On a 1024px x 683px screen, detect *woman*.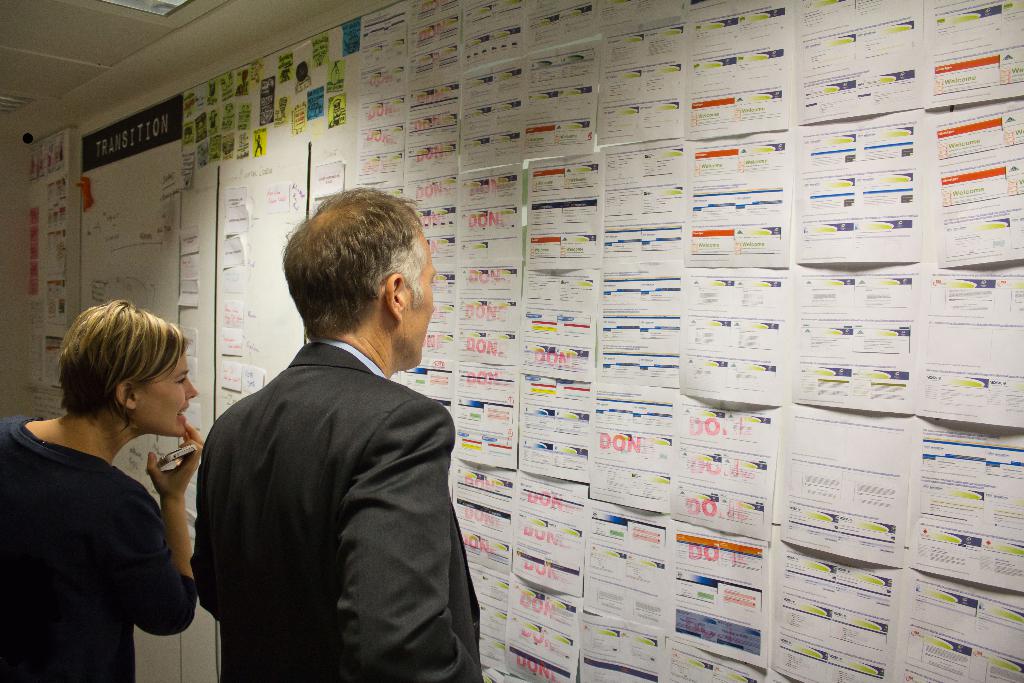
3/287/207/682.
